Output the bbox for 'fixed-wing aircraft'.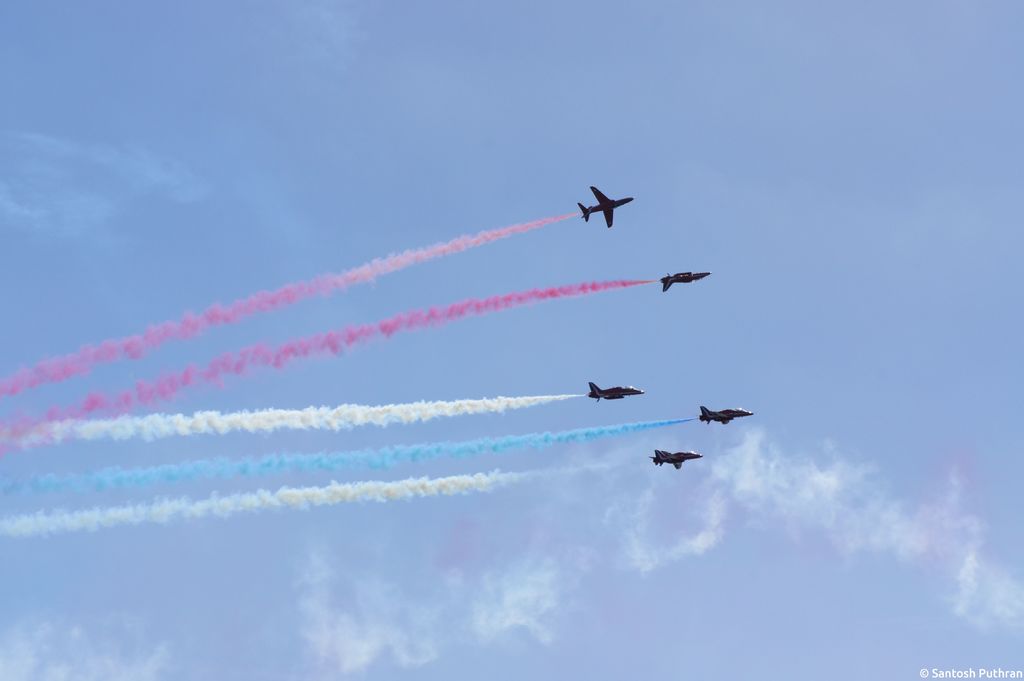
(left=649, top=447, right=703, bottom=469).
